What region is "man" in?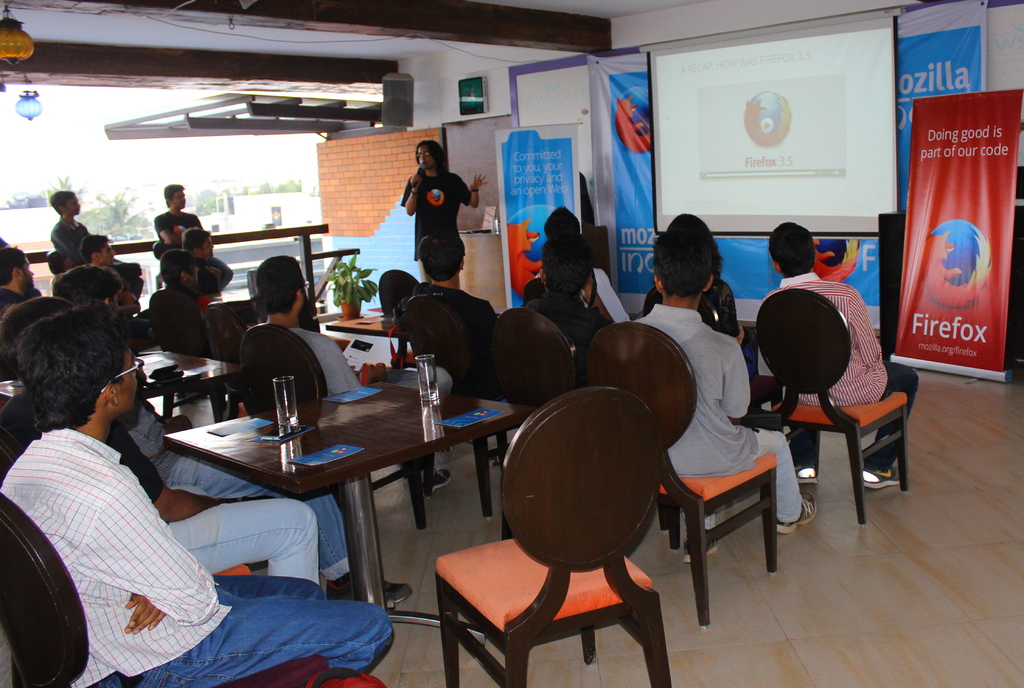
762/223/916/494.
